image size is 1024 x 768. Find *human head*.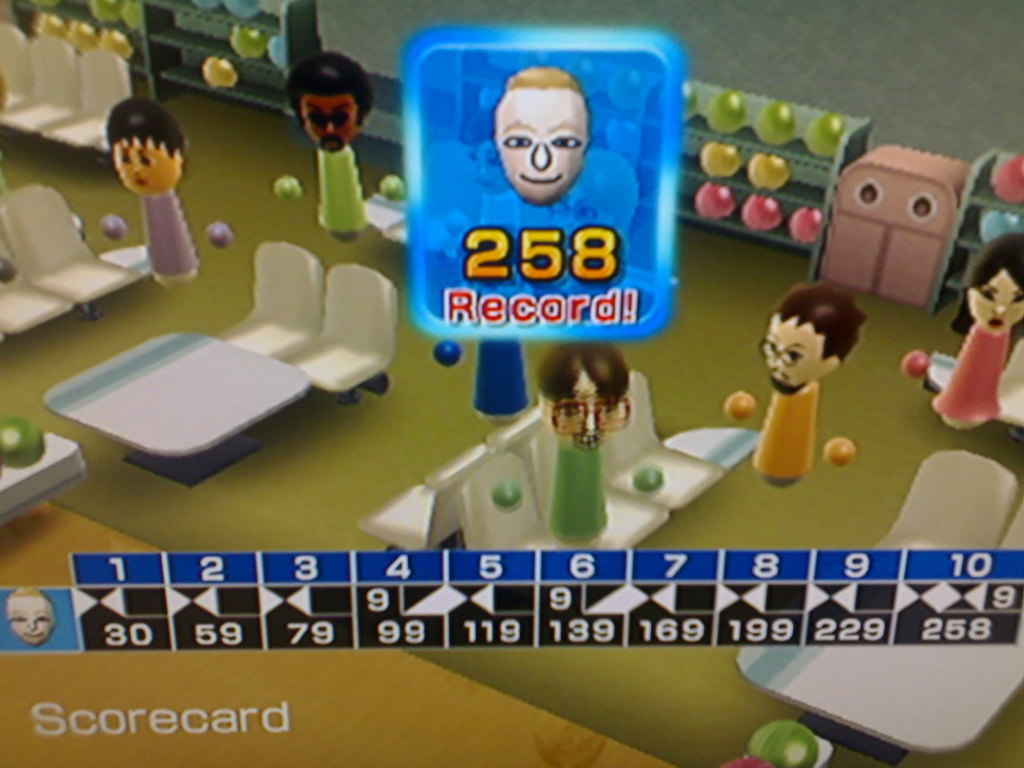
Rect(102, 95, 187, 196).
